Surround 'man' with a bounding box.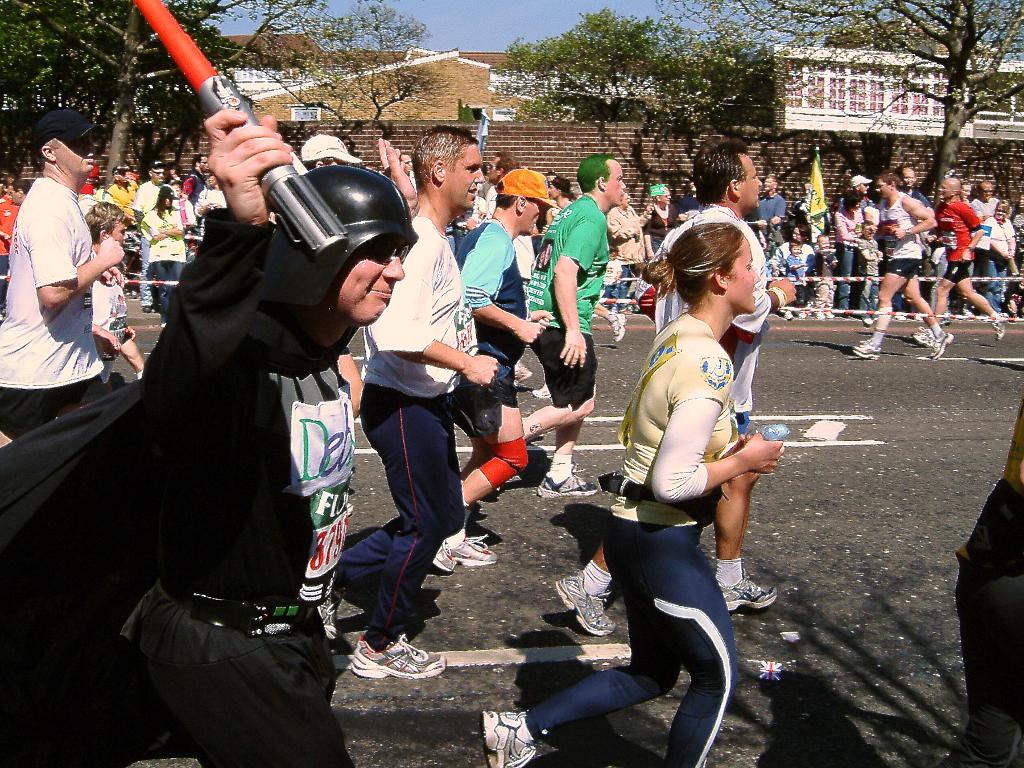
973,179,1000,278.
